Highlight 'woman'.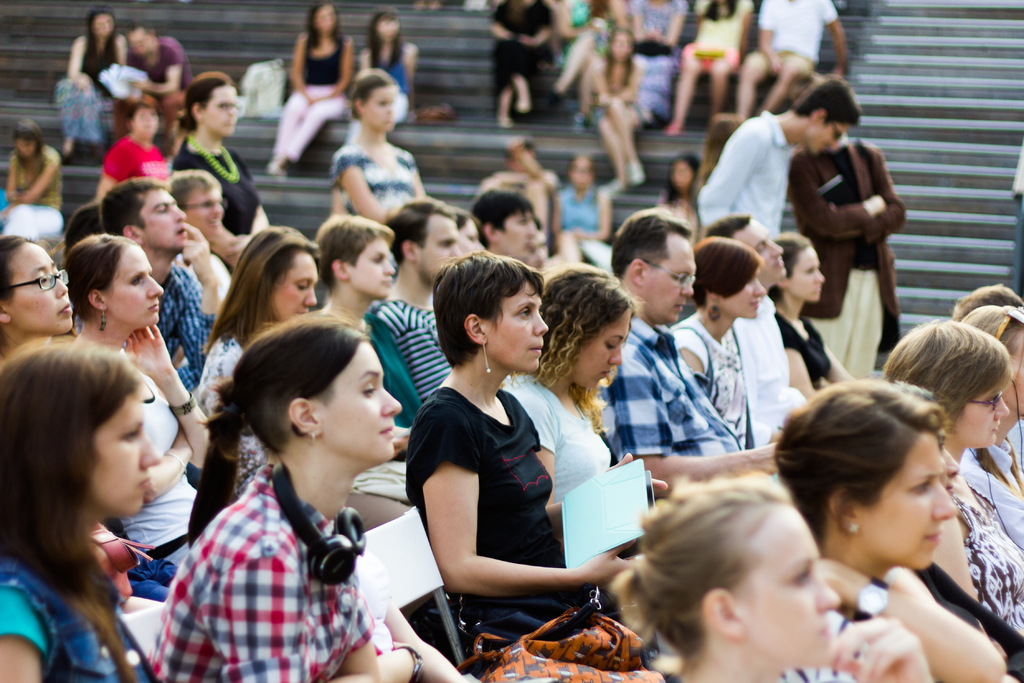
Highlighted region: 775:372:1007:682.
